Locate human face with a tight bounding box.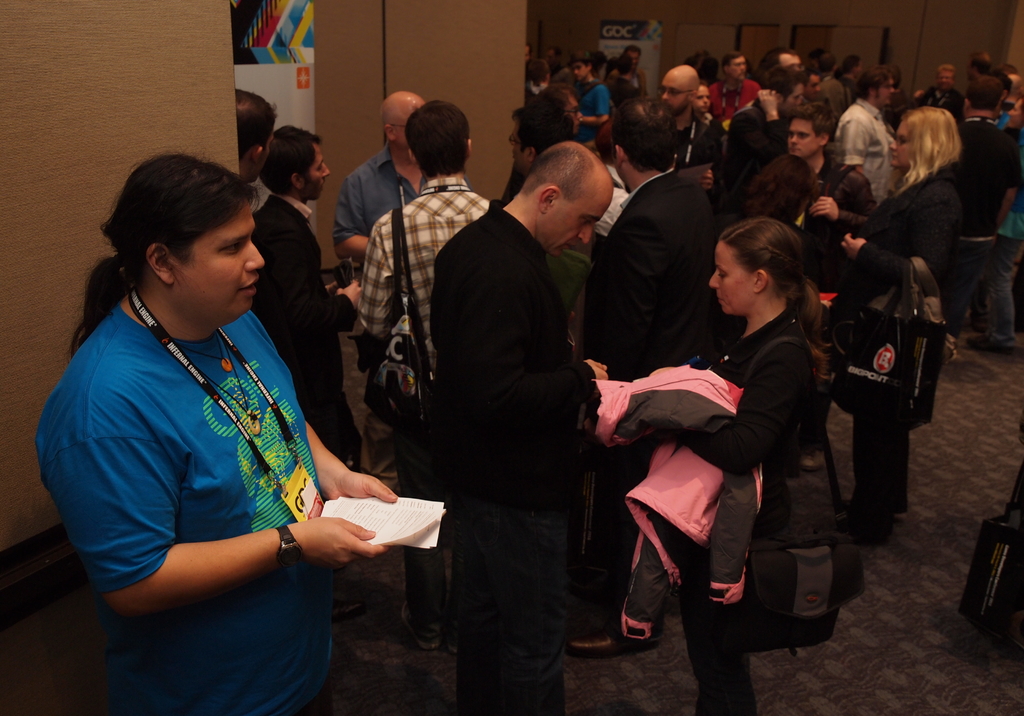
BBox(710, 242, 751, 312).
